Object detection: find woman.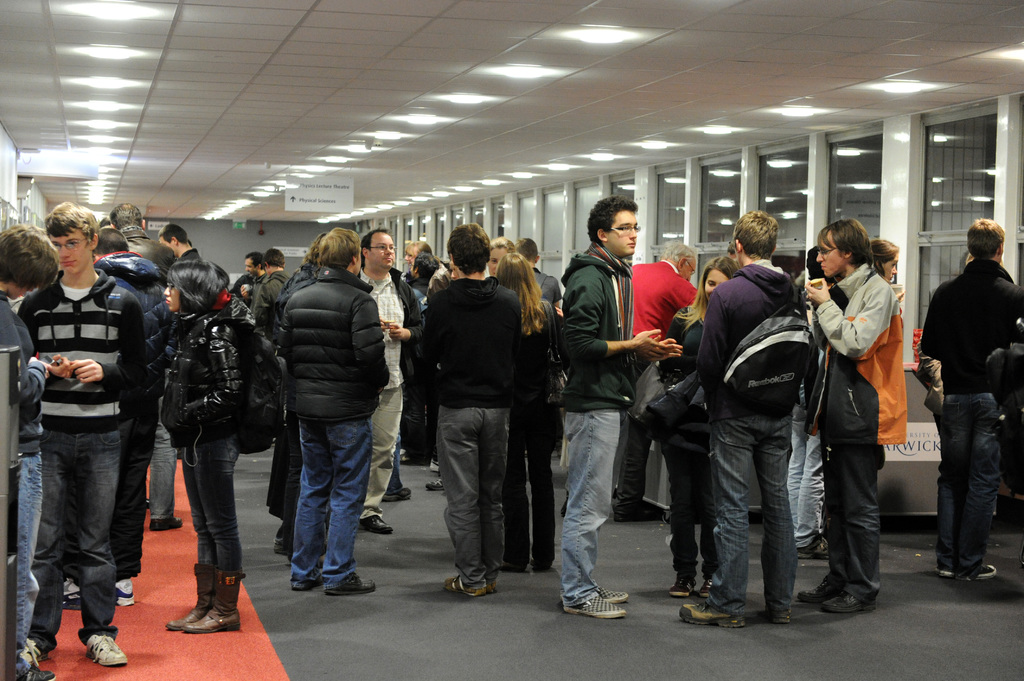
l=154, t=260, r=282, b=637.
